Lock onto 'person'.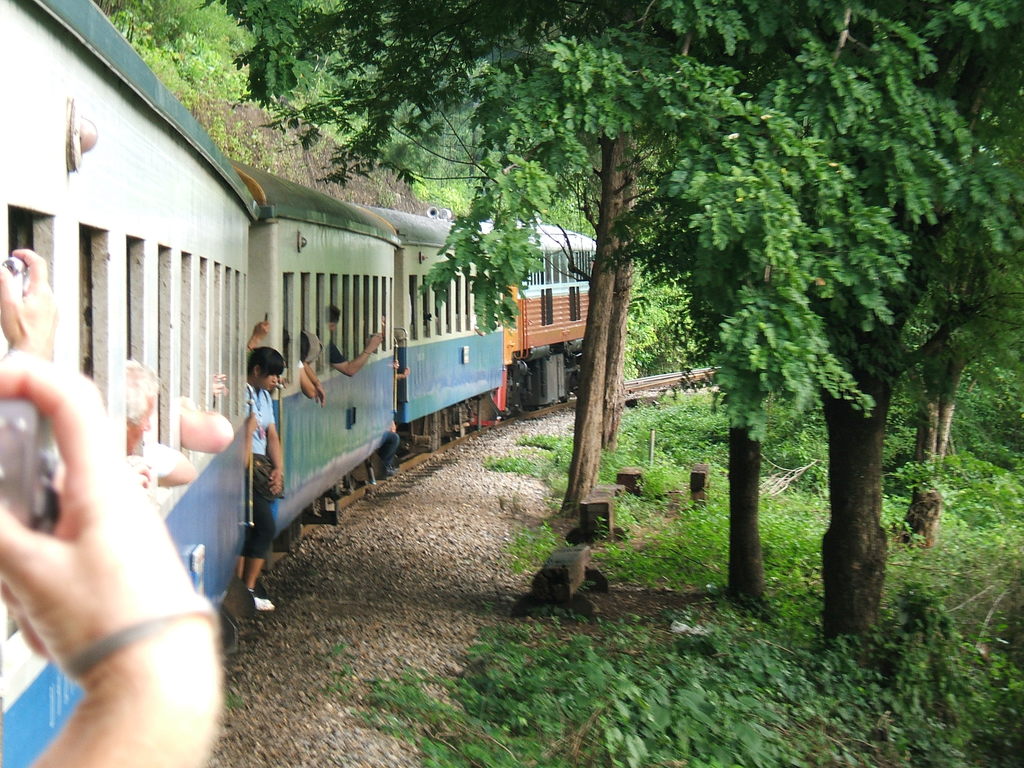
Locked: (379, 307, 388, 328).
